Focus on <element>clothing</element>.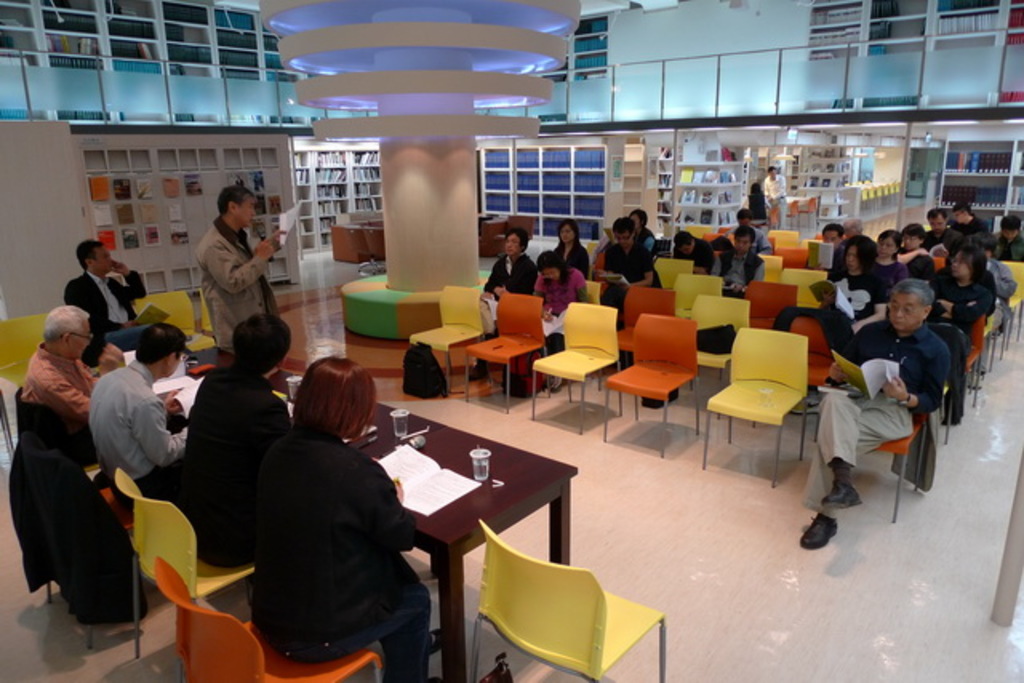
Focused at x1=58 y1=259 x2=192 y2=350.
